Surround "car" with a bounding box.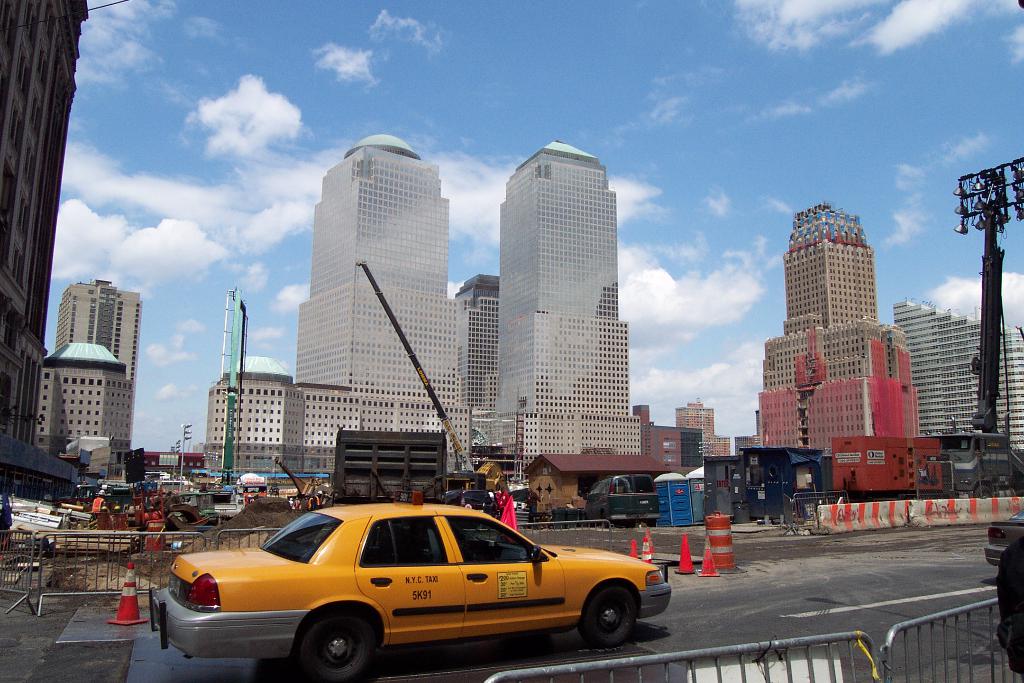
Rect(157, 486, 667, 682).
